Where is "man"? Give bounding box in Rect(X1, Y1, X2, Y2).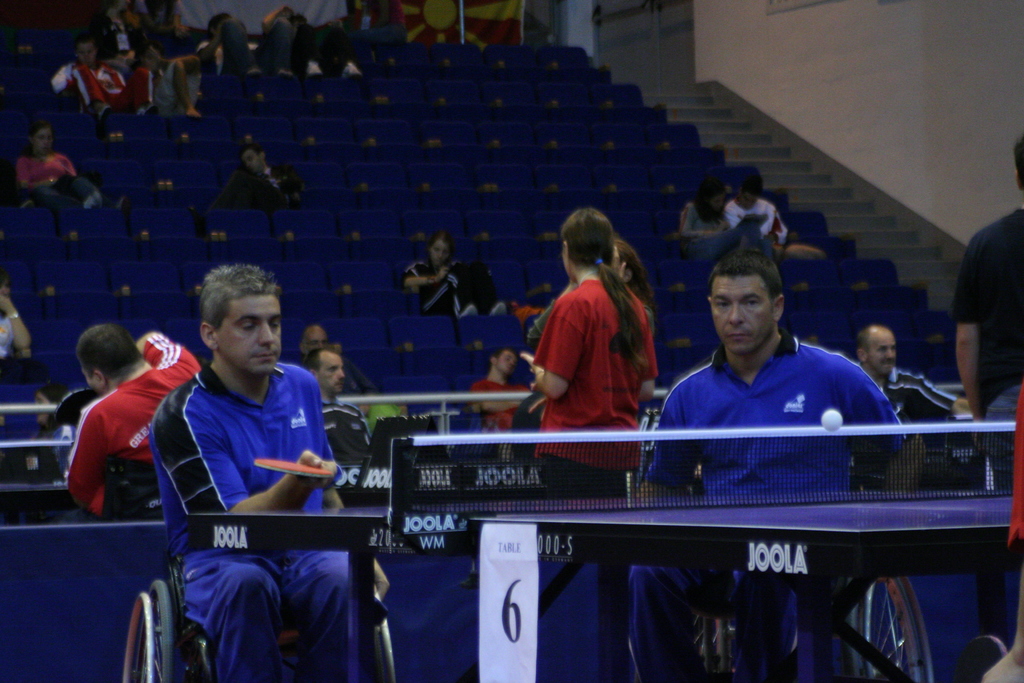
Rect(142, 1, 203, 54).
